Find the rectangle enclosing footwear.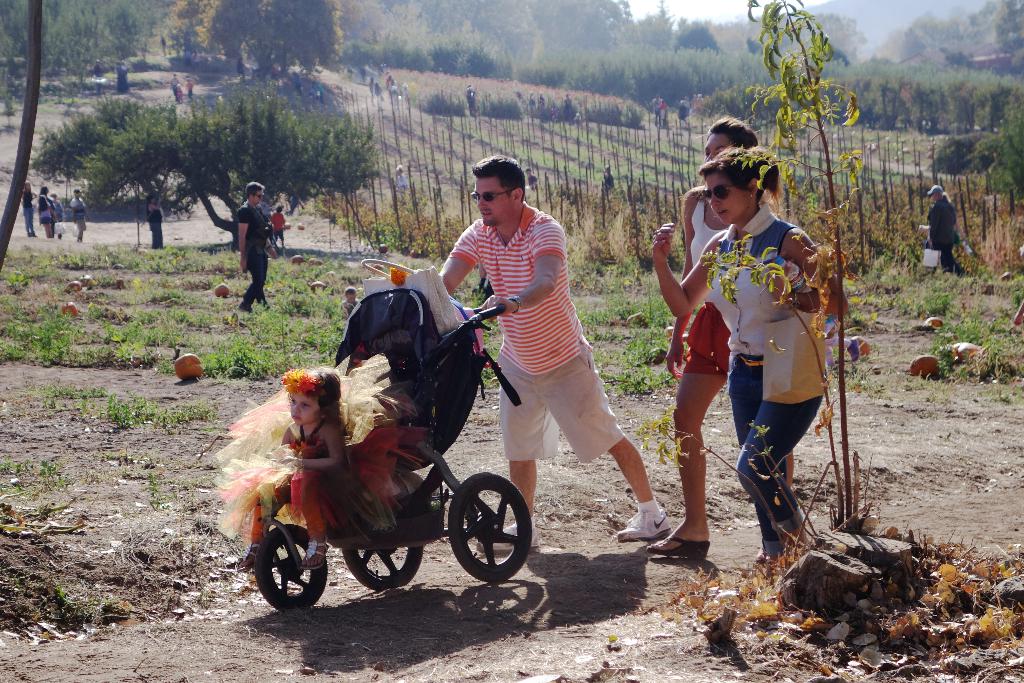
758:554:766:562.
